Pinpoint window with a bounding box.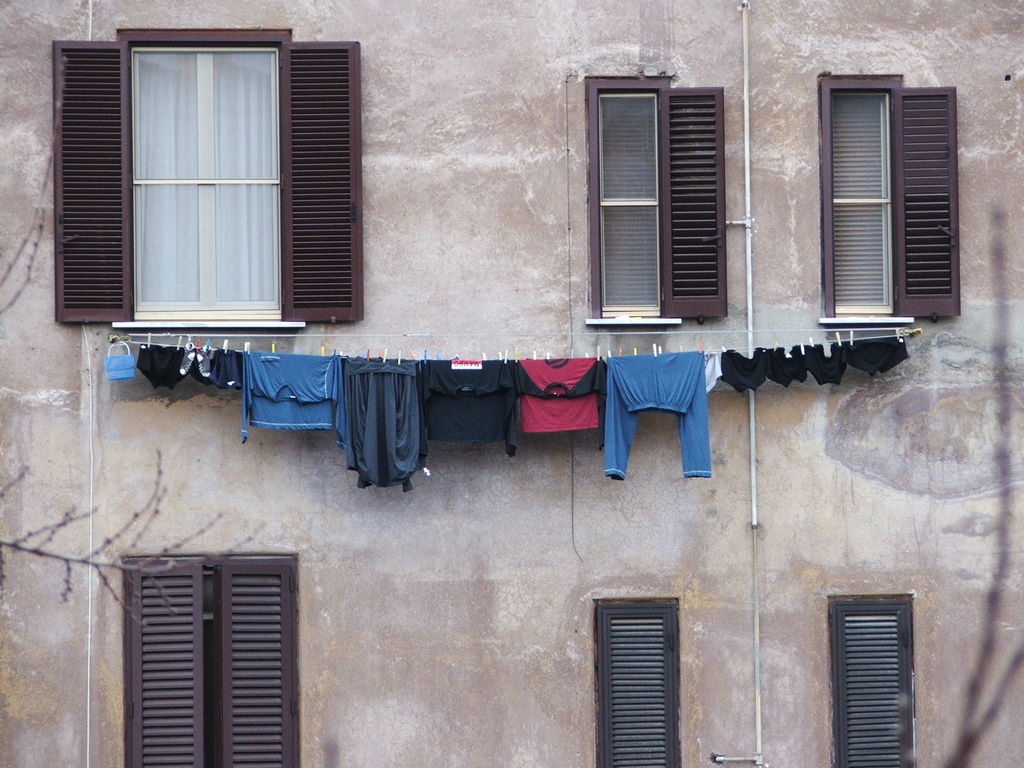
select_region(75, 17, 359, 339).
